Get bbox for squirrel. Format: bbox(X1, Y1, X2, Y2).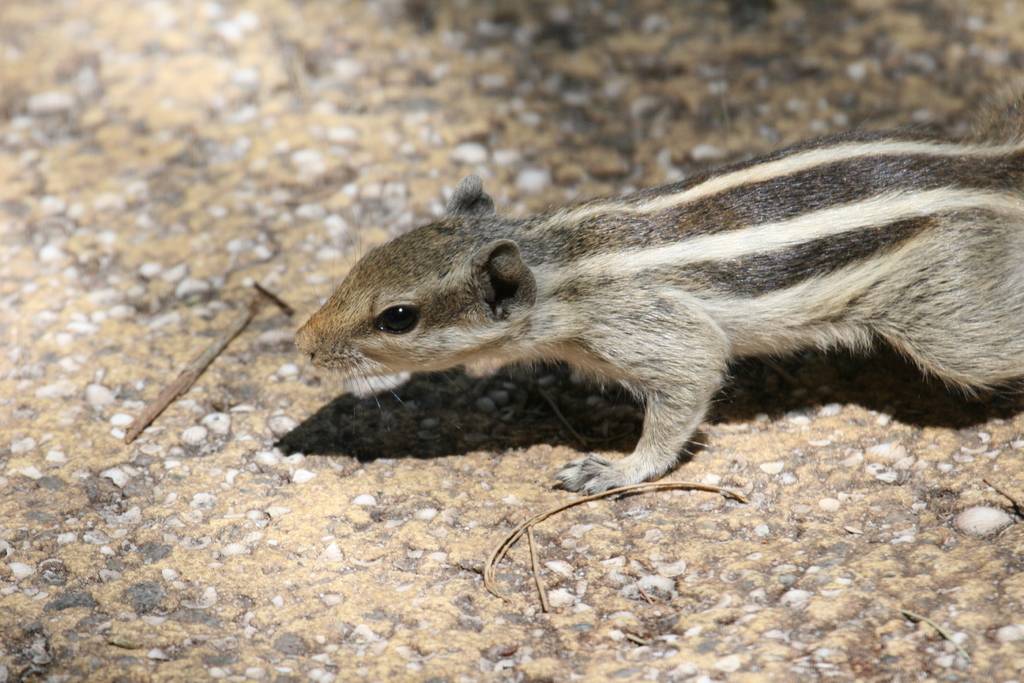
bbox(291, 78, 1023, 501).
